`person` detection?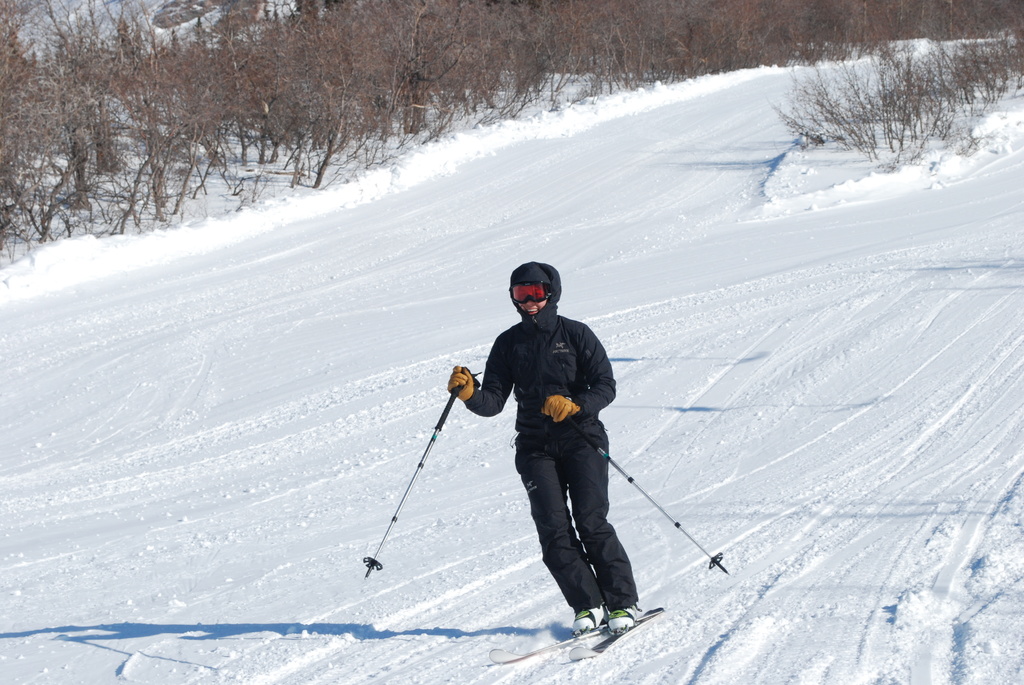
BBox(434, 248, 654, 638)
